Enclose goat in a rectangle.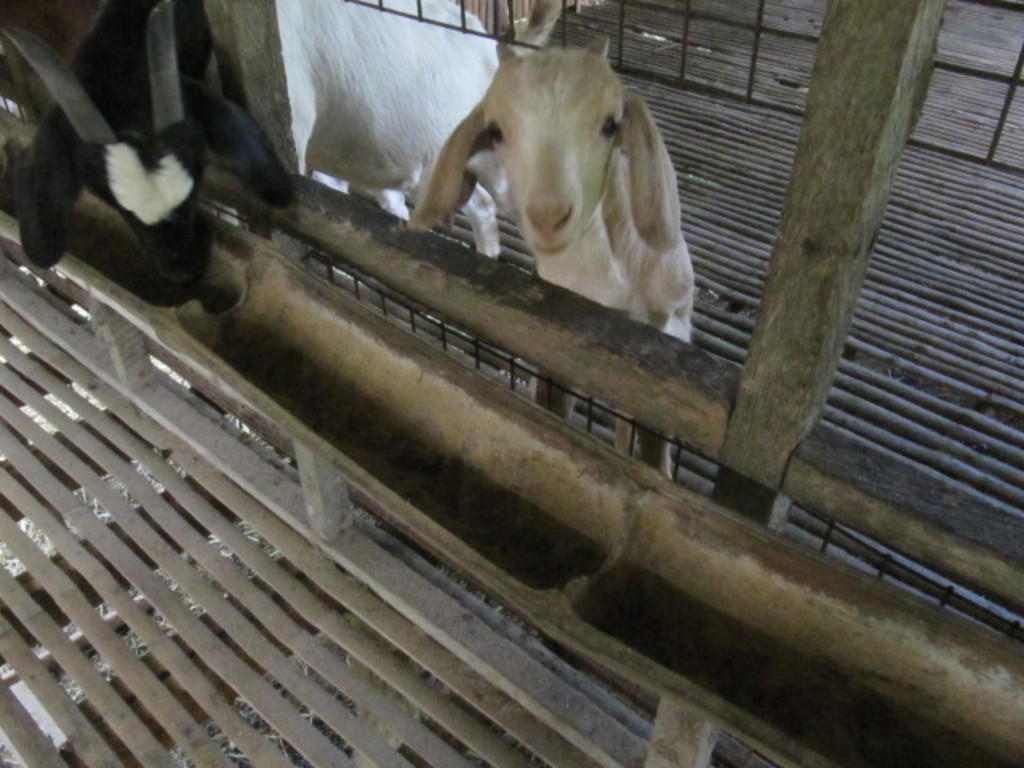
bbox=[382, 45, 717, 354].
